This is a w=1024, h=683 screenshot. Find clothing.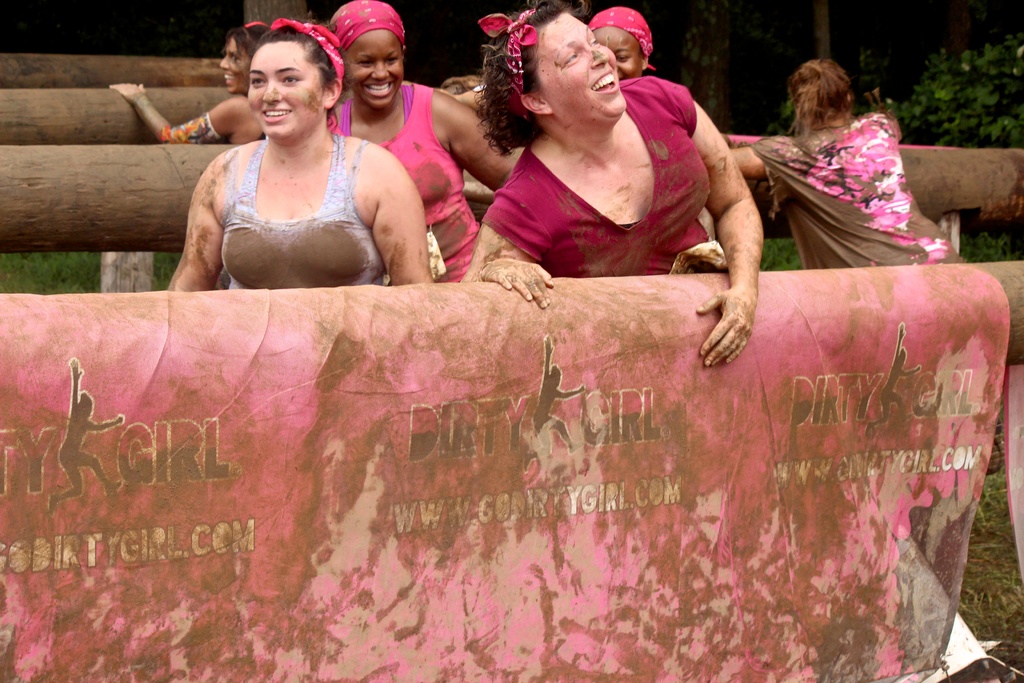
Bounding box: box=[334, 81, 483, 283].
